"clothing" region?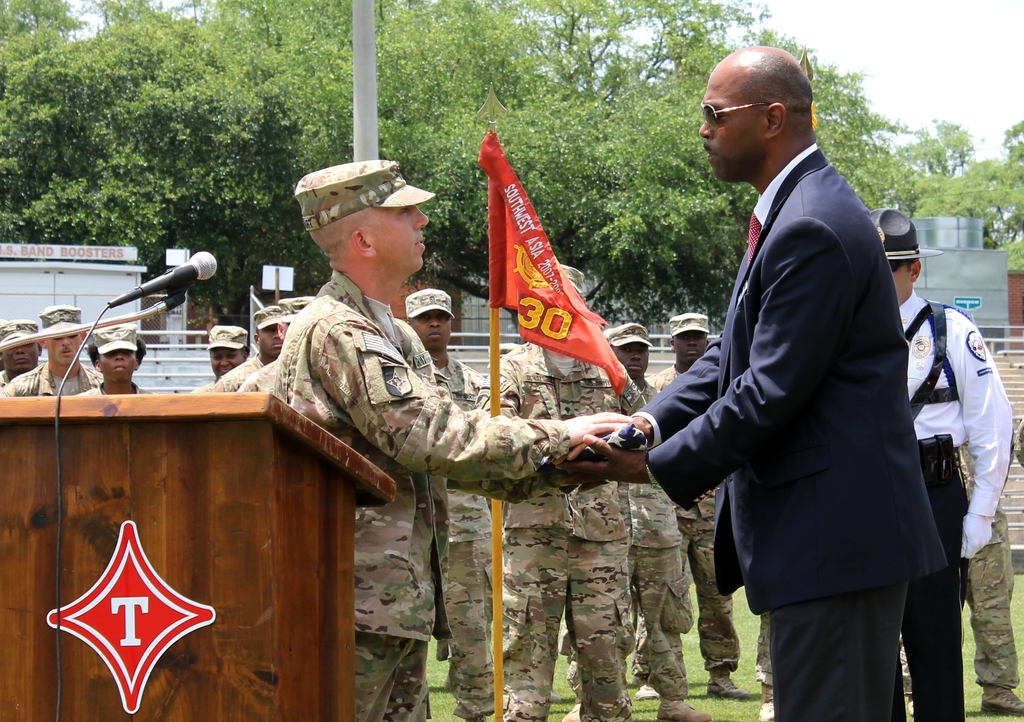
detection(0, 368, 7, 383)
